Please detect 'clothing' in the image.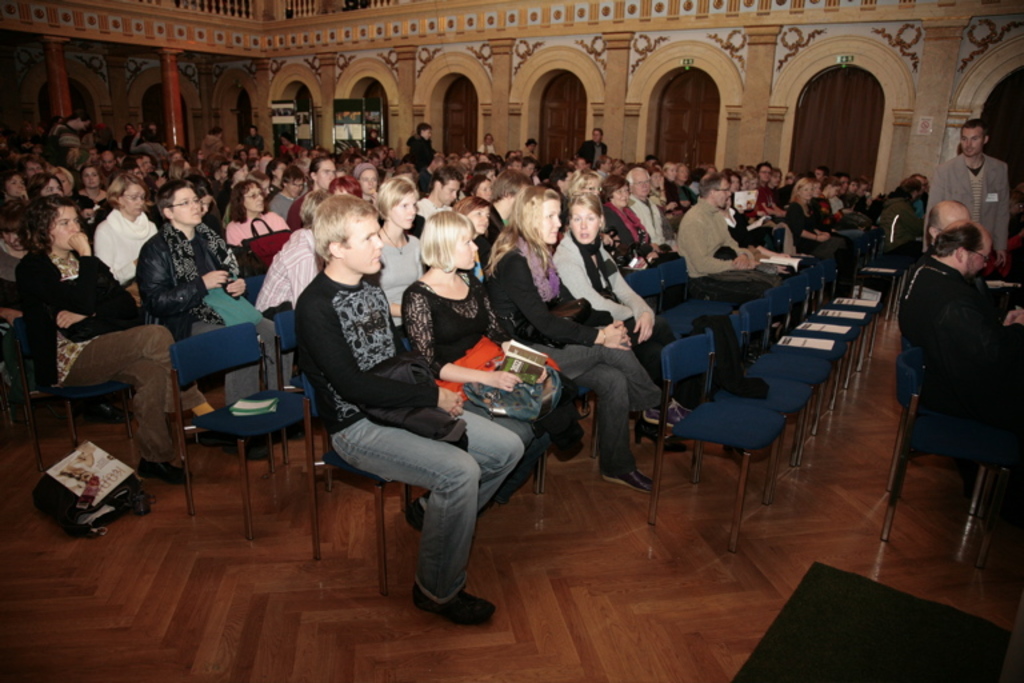
left=876, top=191, right=920, bottom=257.
